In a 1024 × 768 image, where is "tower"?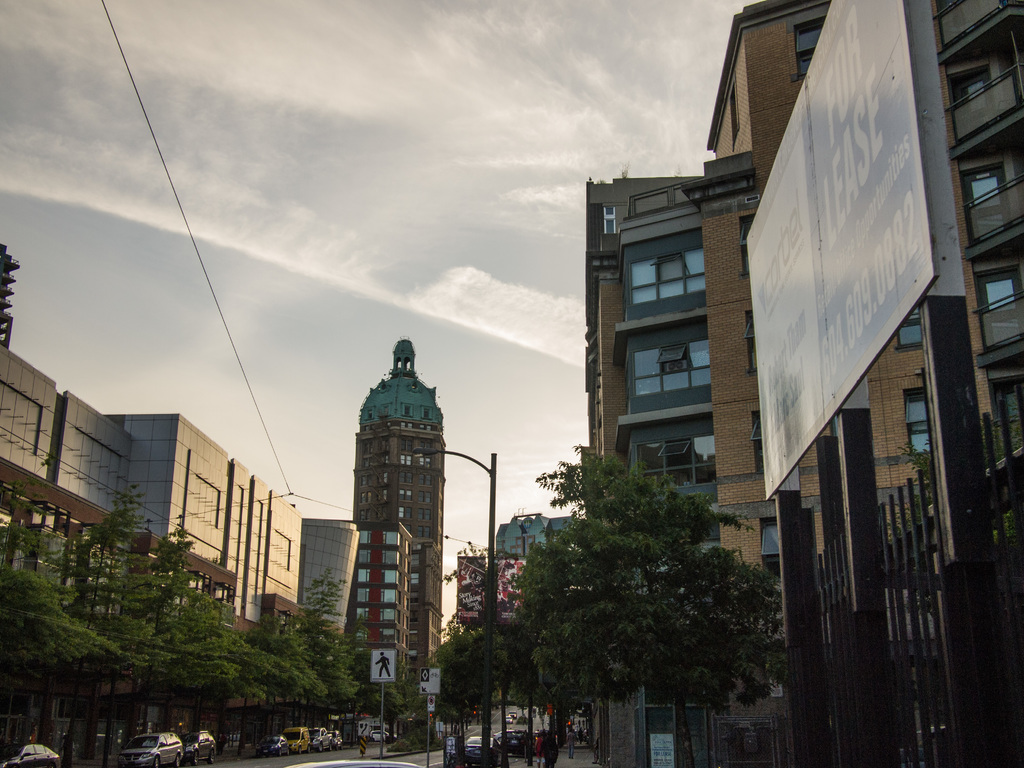
box(322, 317, 460, 664).
